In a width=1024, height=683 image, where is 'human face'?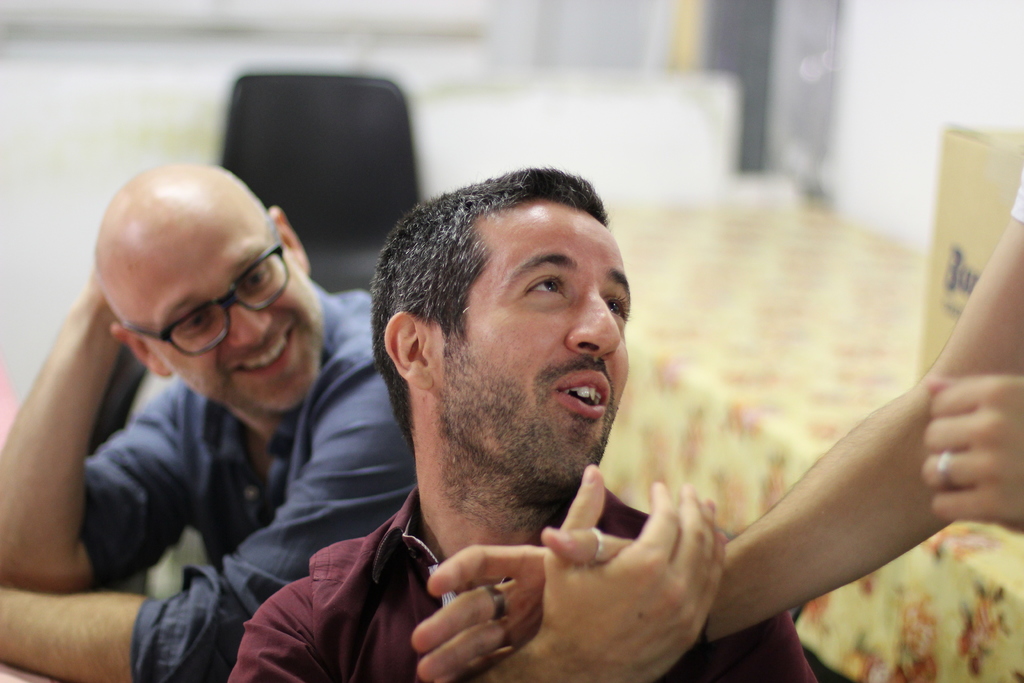
132, 219, 323, 409.
